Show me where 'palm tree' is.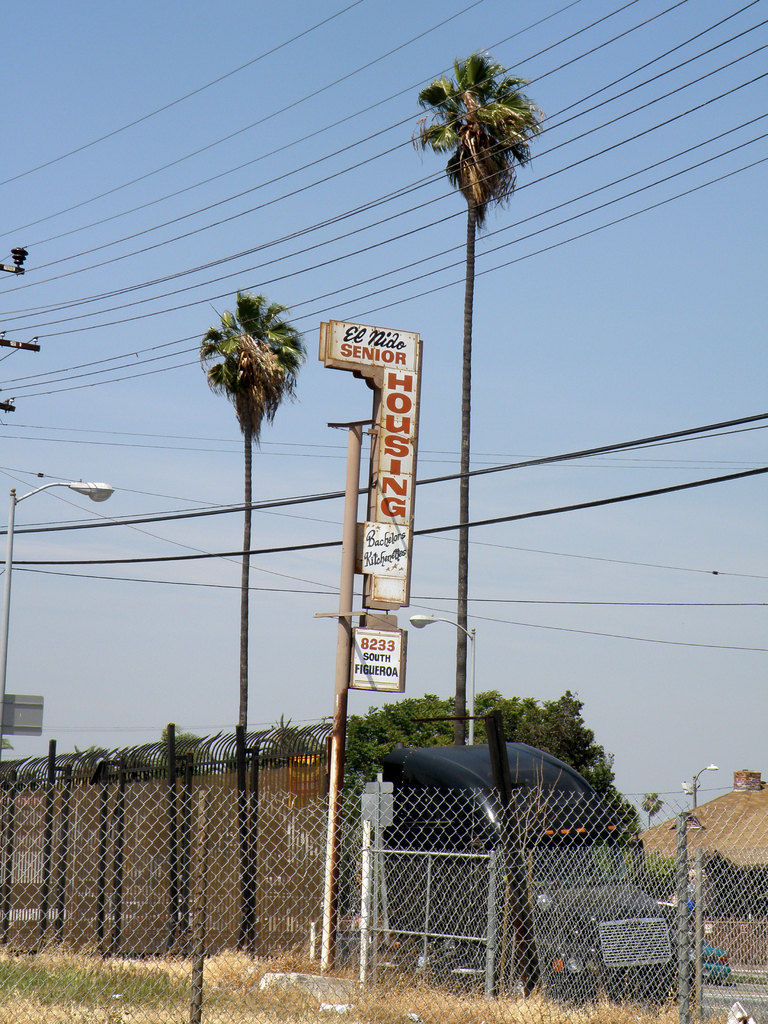
'palm tree' is at <region>419, 43, 536, 739</region>.
